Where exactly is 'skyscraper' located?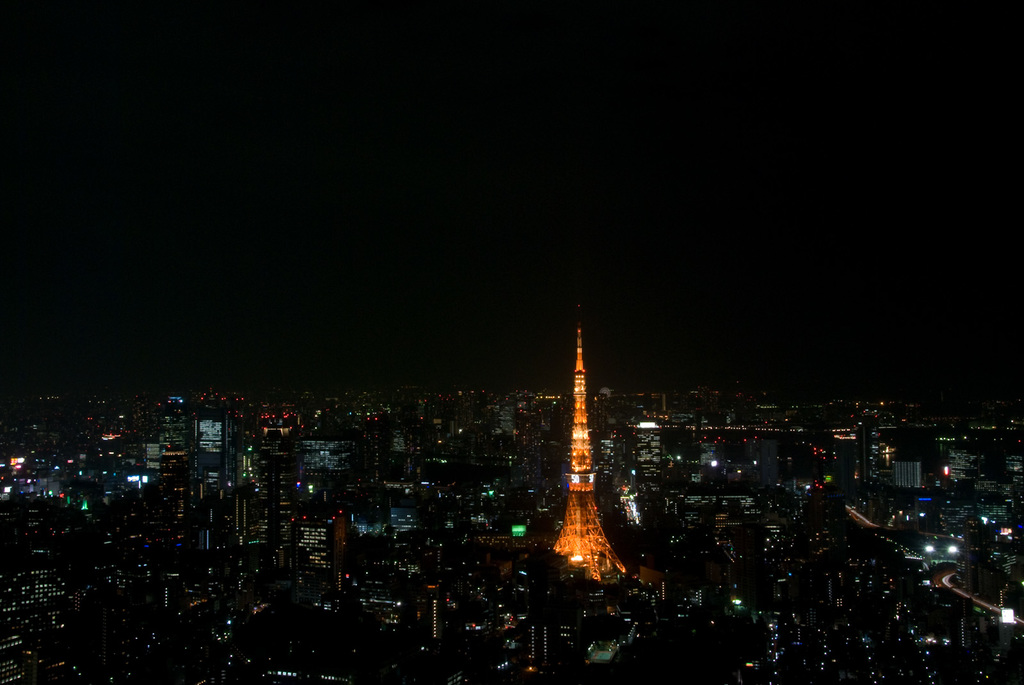
Its bounding box is [500,297,662,613].
